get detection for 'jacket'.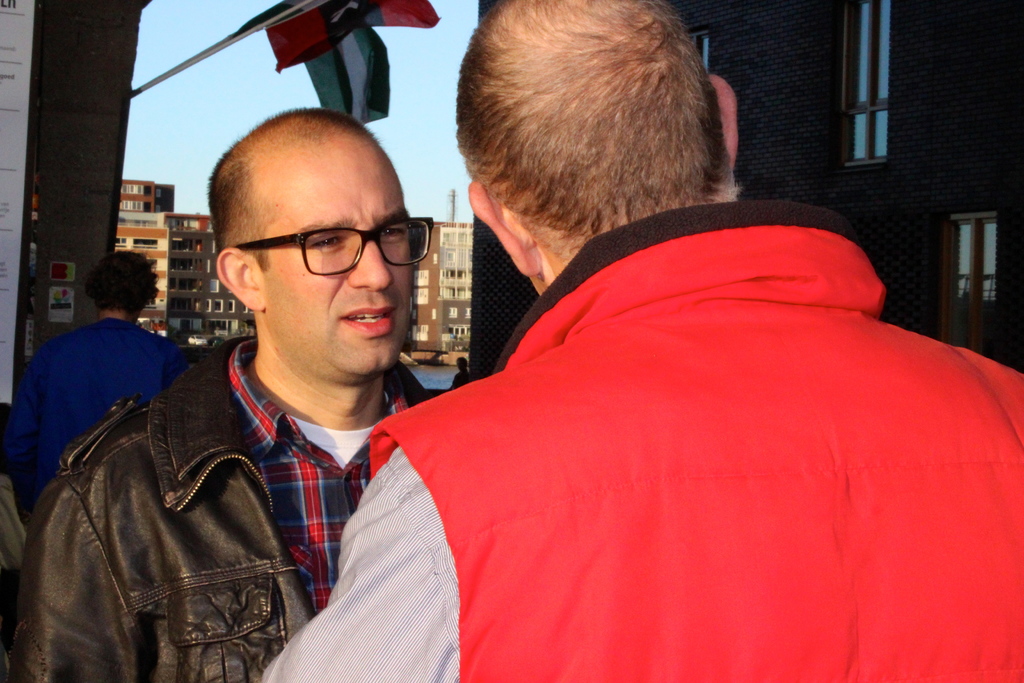
Detection: 364:202:1022:682.
